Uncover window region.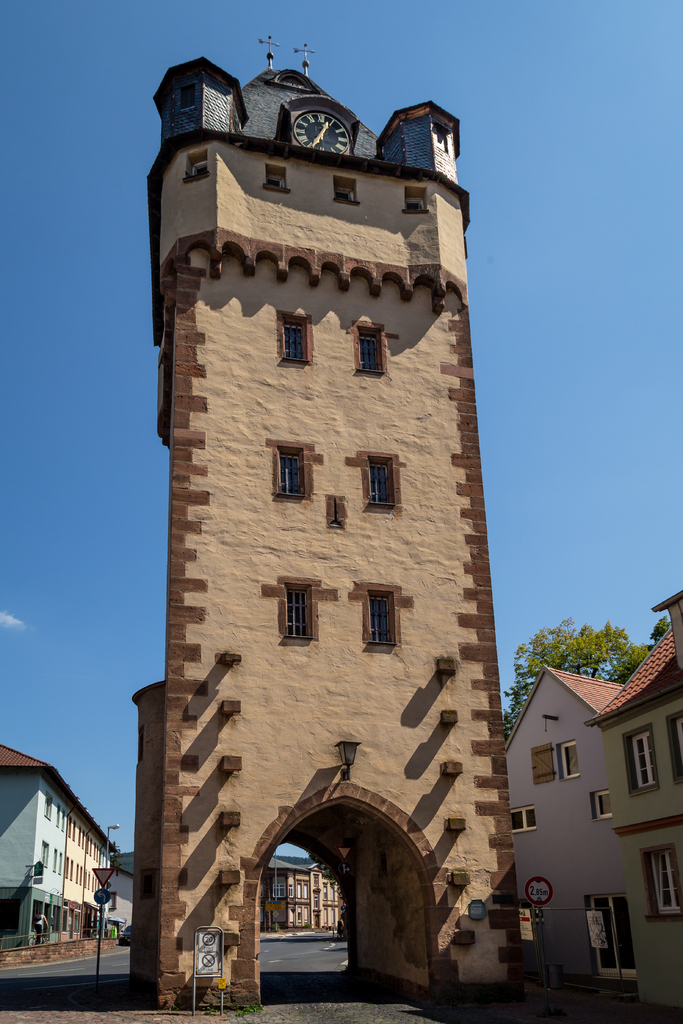
Uncovered: bbox=[402, 186, 431, 212].
